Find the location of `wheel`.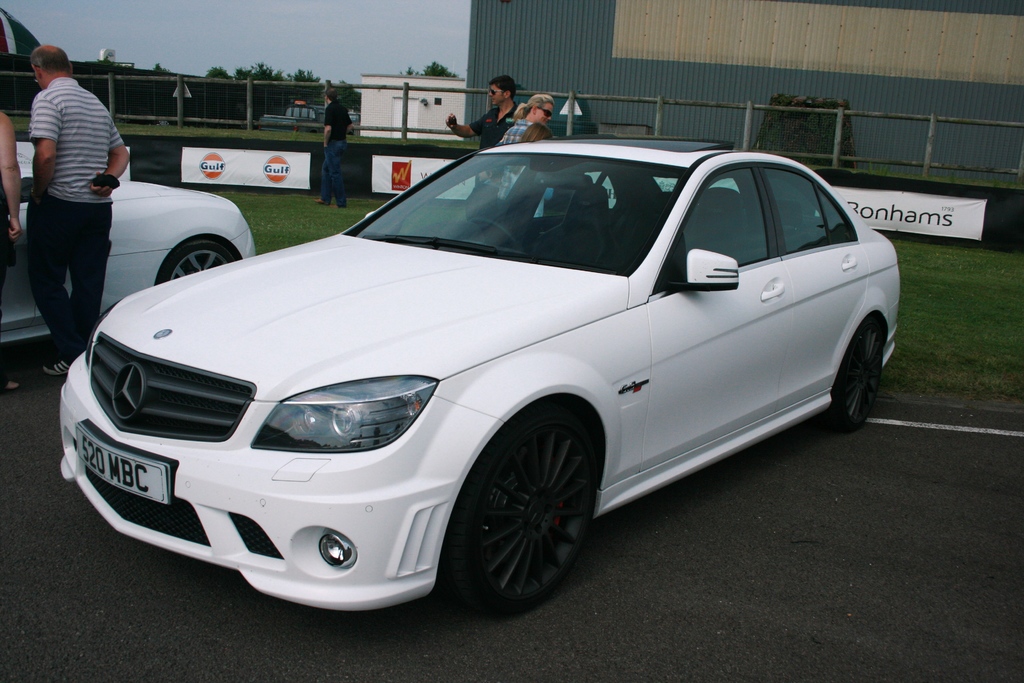
Location: bbox(824, 325, 888, 436).
